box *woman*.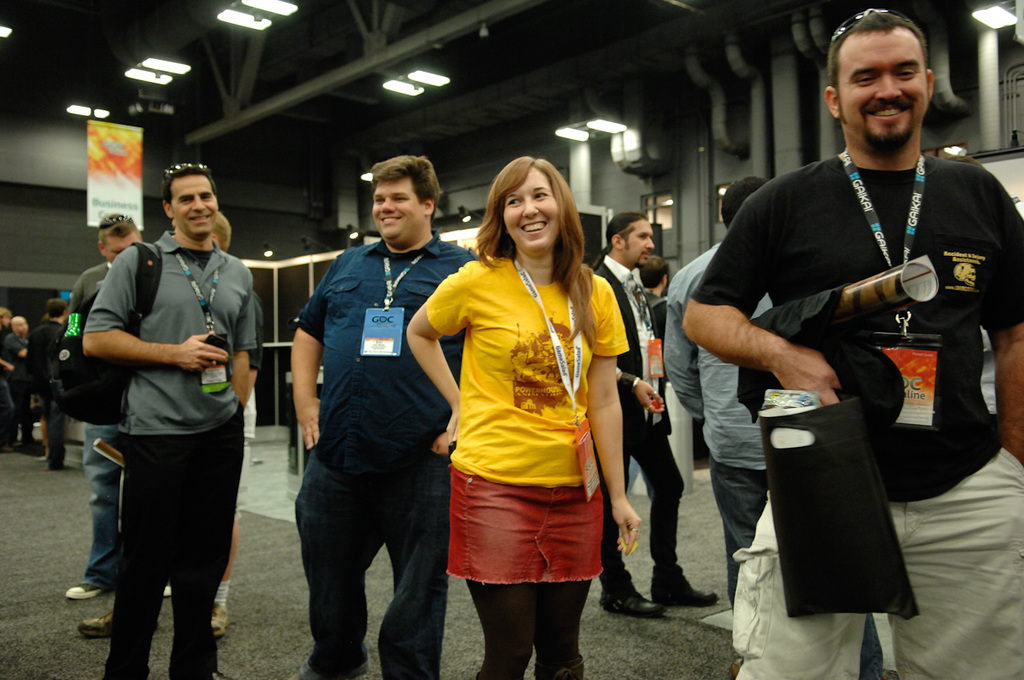
box(405, 155, 652, 679).
